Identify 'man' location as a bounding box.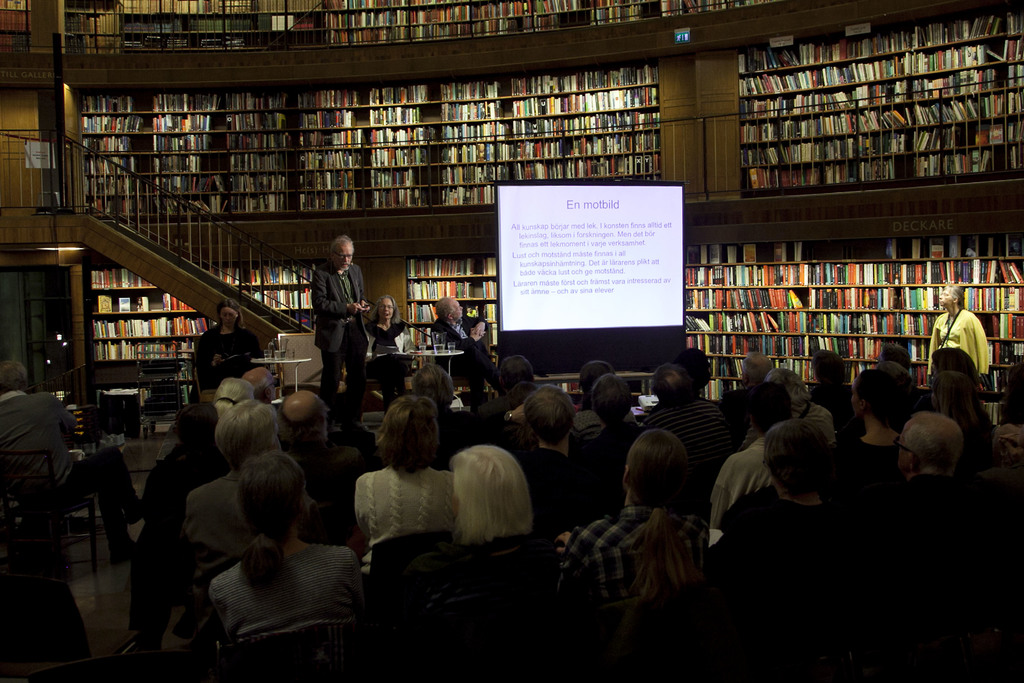
bbox=(406, 361, 477, 472).
